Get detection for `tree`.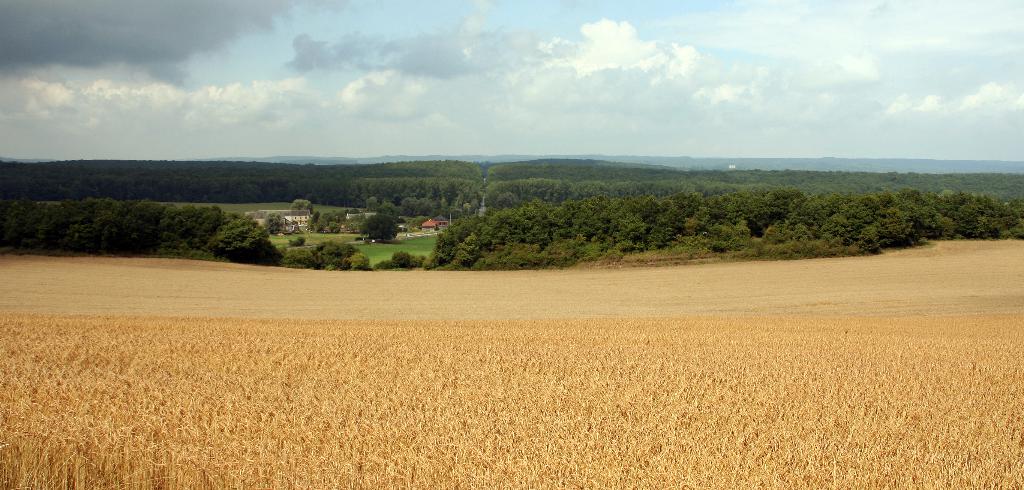
Detection: l=493, t=205, r=548, b=243.
